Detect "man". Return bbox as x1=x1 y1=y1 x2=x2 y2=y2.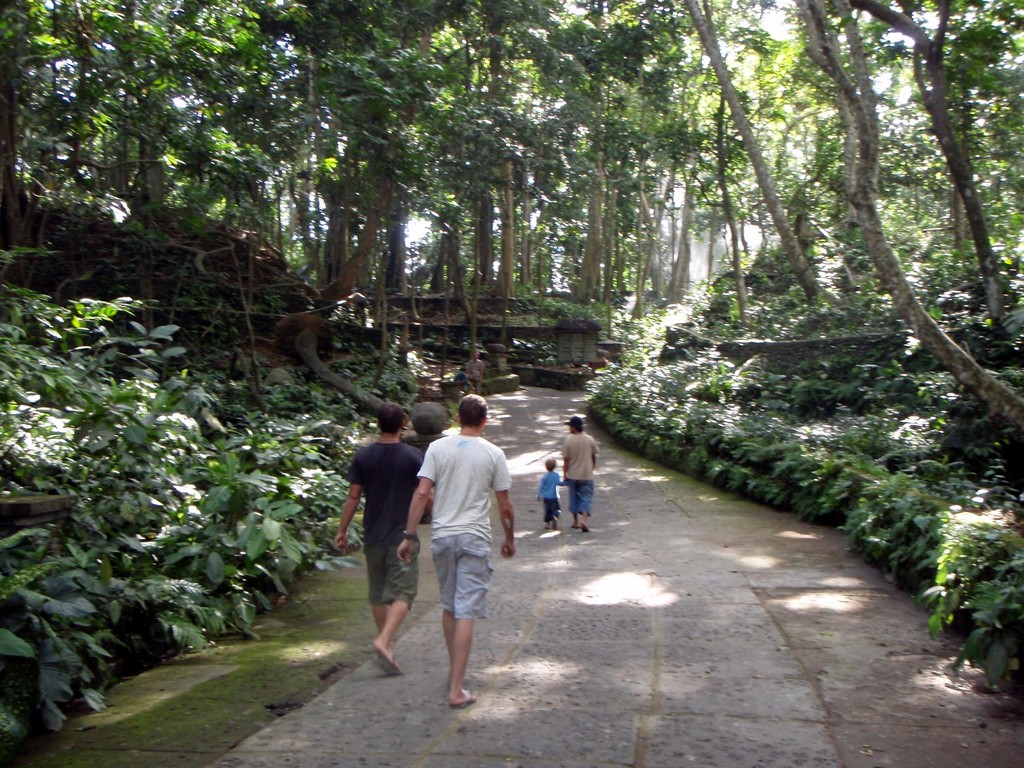
x1=337 y1=403 x2=433 y2=680.
